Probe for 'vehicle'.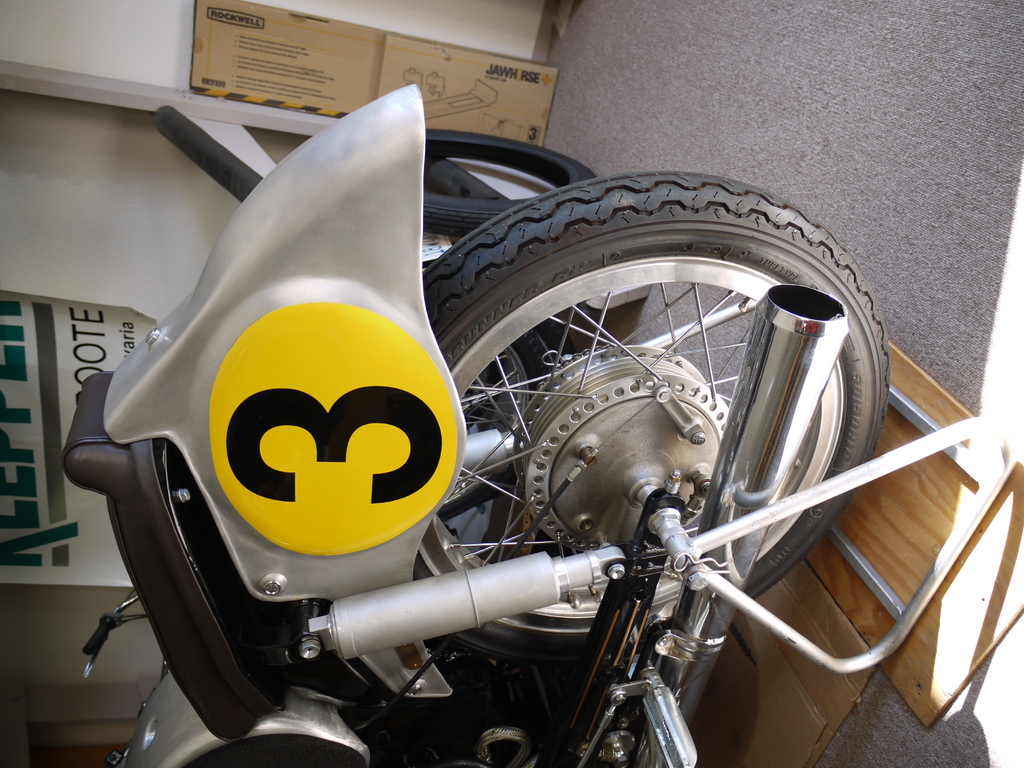
Probe result: detection(92, 38, 966, 767).
